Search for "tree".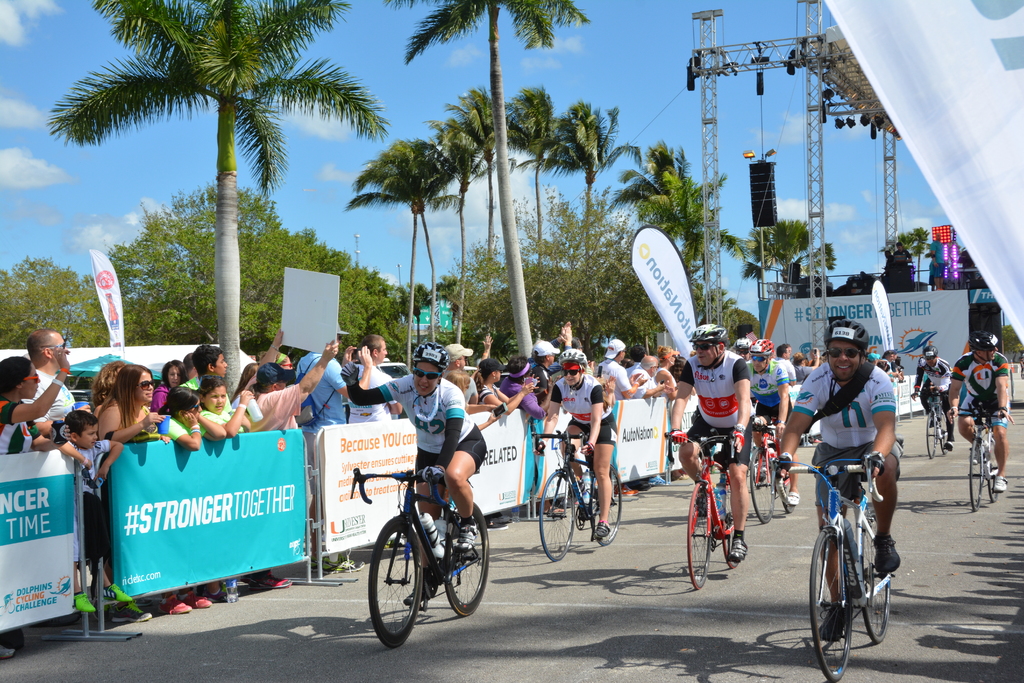
Found at 35 0 385 419.
